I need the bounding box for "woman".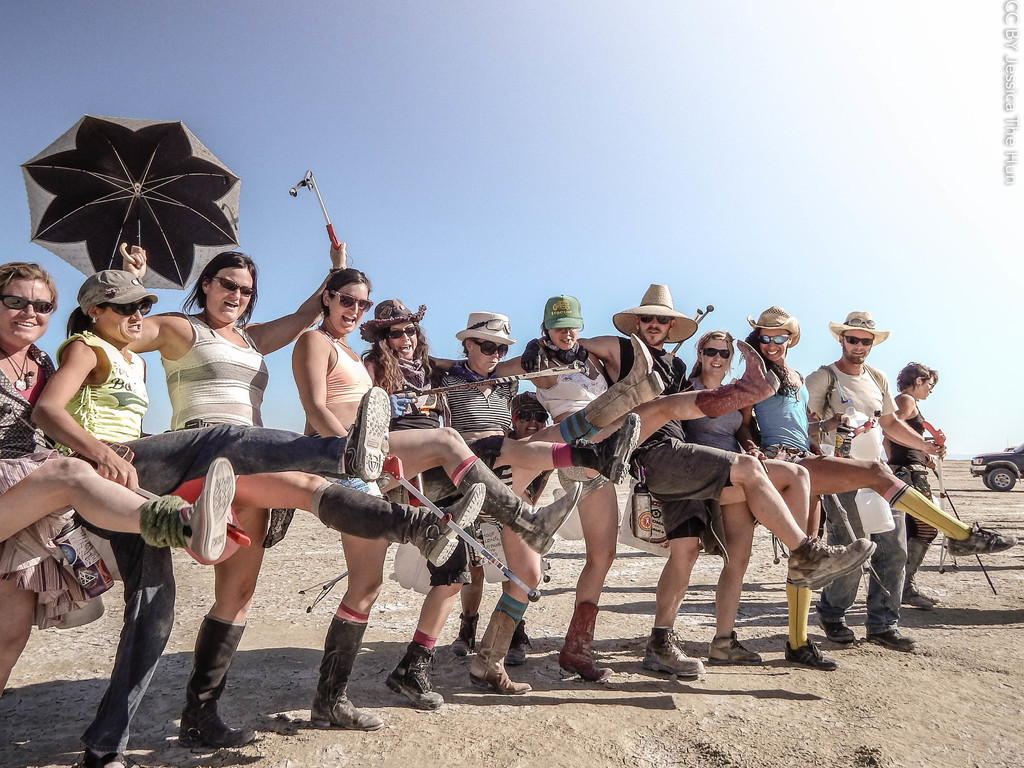
Here it is: 123,241,351,749.
